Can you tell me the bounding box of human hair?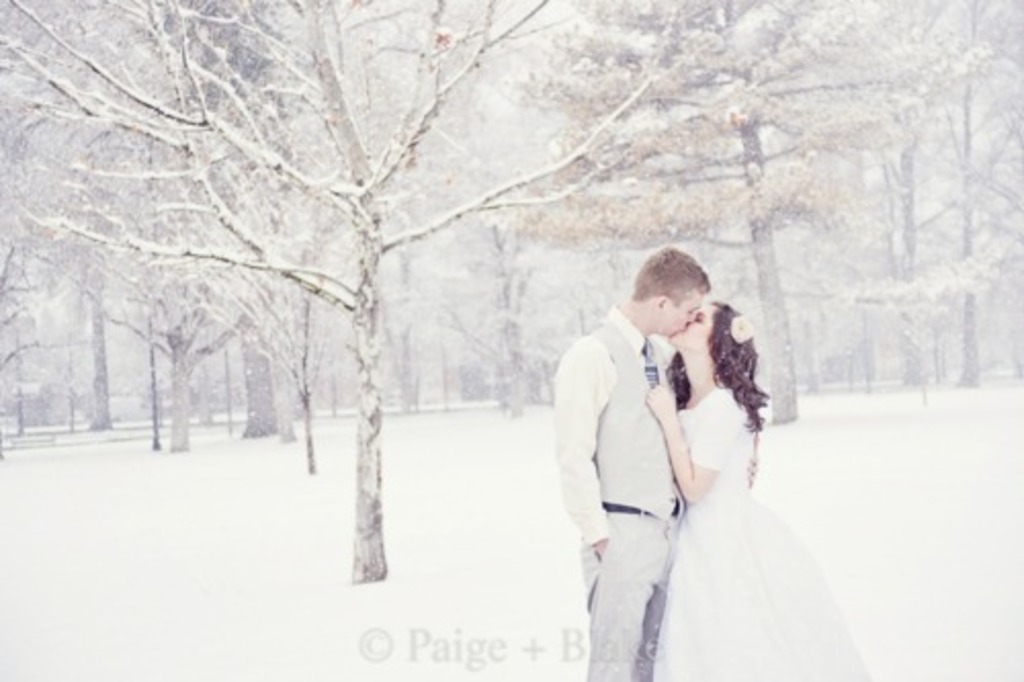
locate(631, 246, 711, 307).
